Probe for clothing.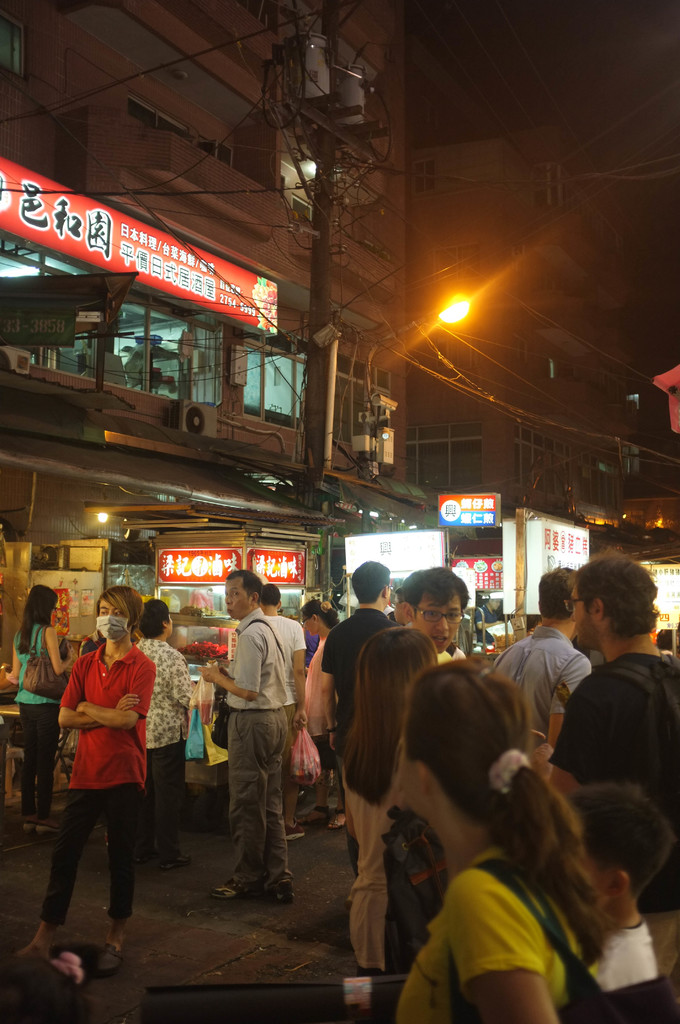
Probe result: pyautogui.locateOnScreen(488, 620, 582, 751).
